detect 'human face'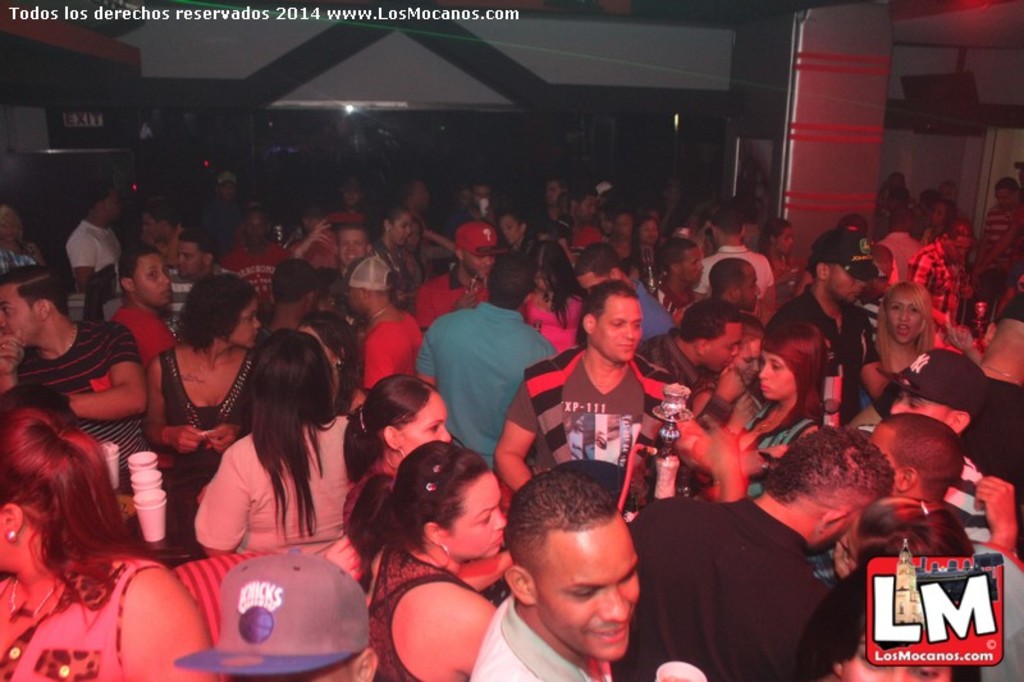
(596, 297, 641, 365)
